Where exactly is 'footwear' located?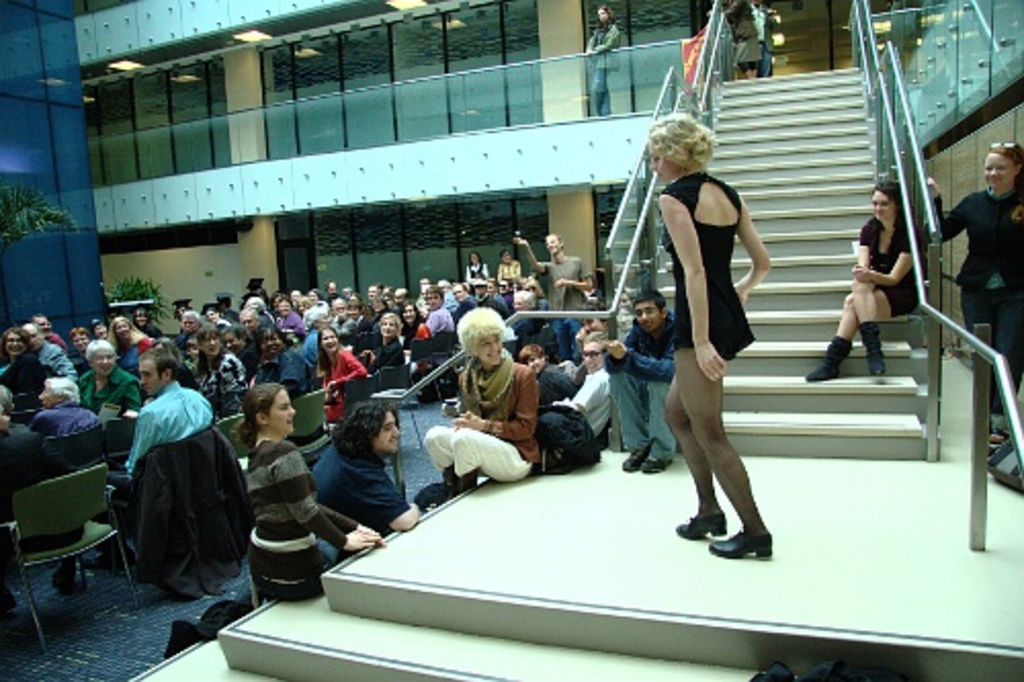
Its bounding box is Rect(713, 532, 770, 557).
